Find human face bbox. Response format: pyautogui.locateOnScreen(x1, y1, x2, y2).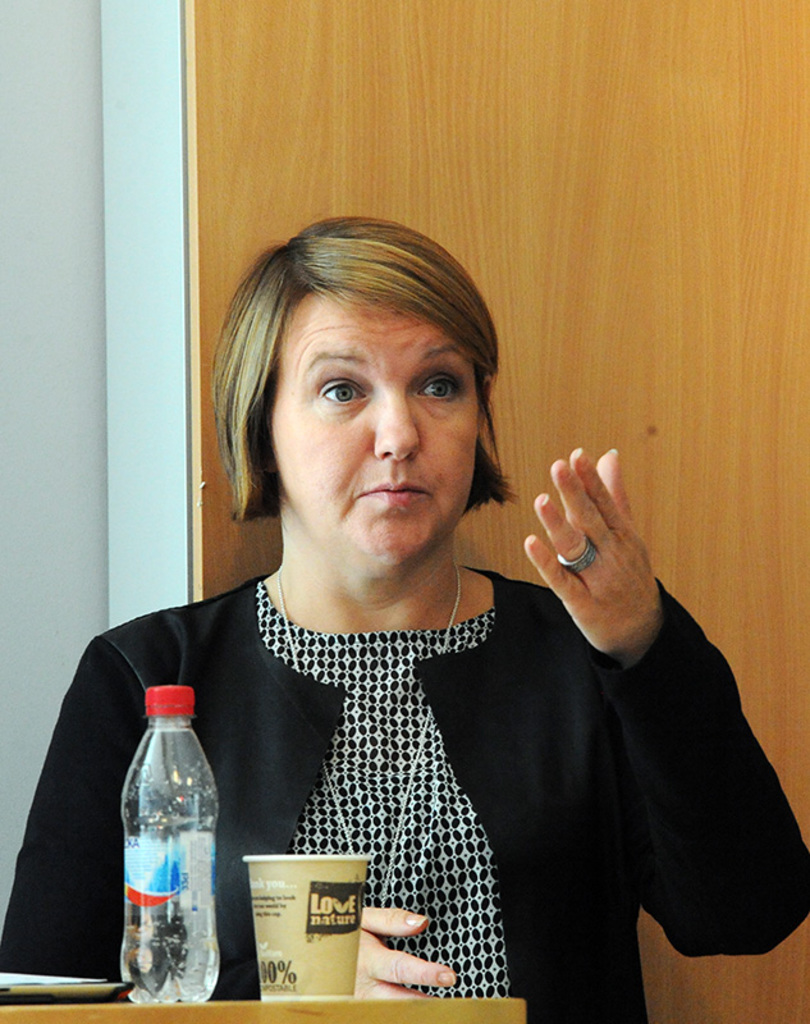
pyautogui.locateOnScreen(265, 288, 475, 557).
